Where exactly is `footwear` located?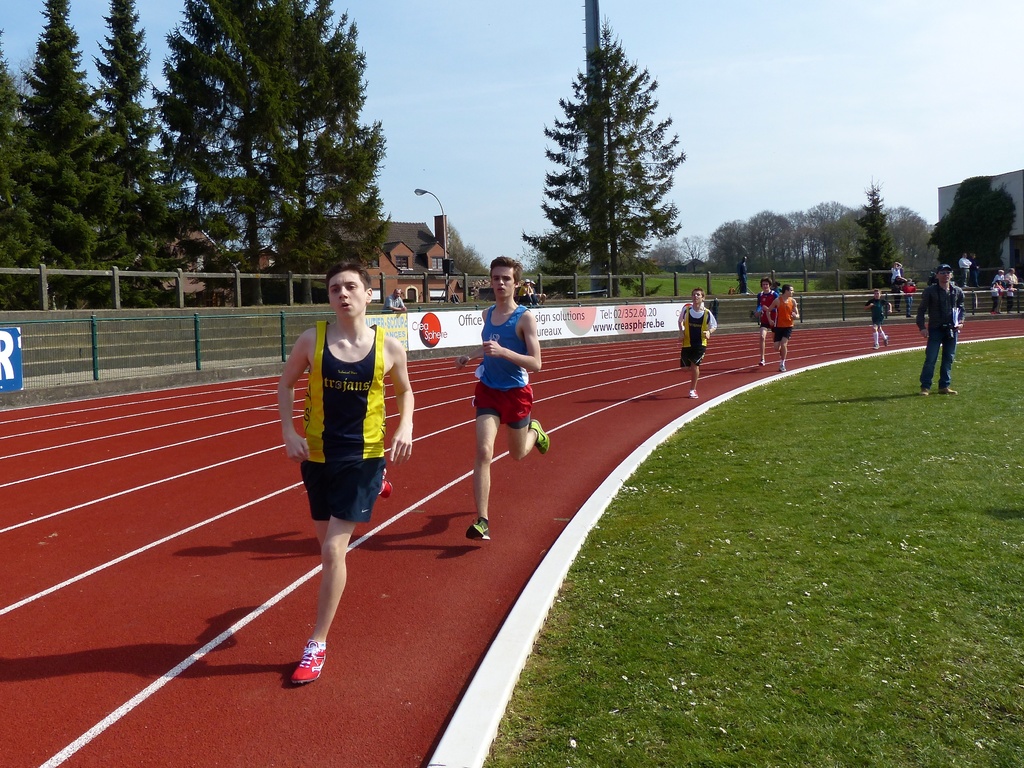
Its bounding box is (x1=758, y1=359, x2=765, y2=366).
